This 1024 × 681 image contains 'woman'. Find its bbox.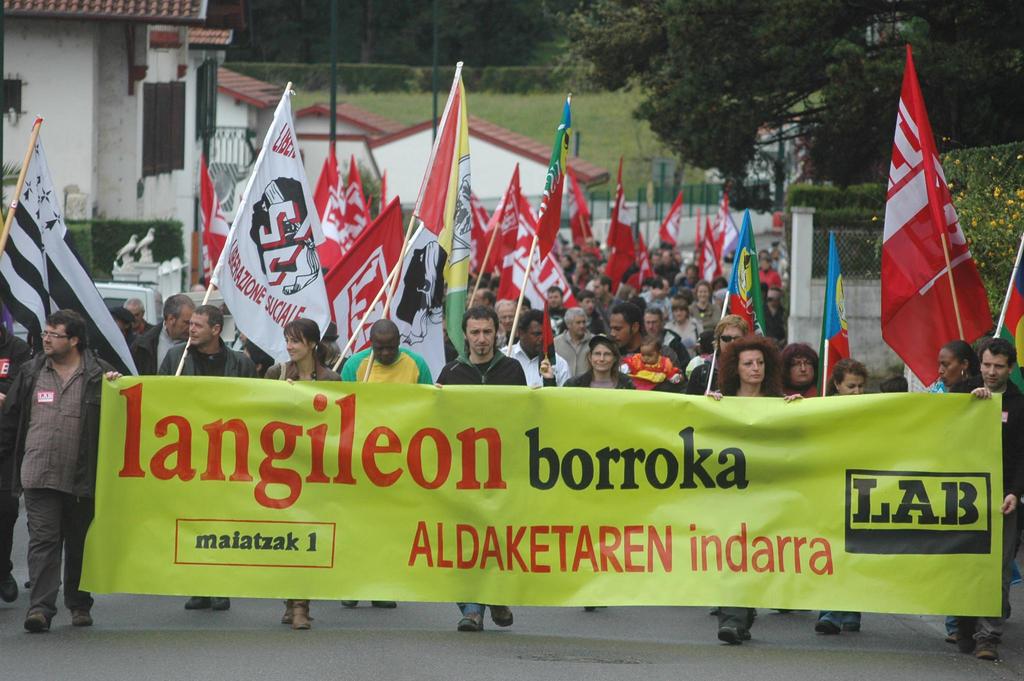
bbox(538, 340, 648, 613).
